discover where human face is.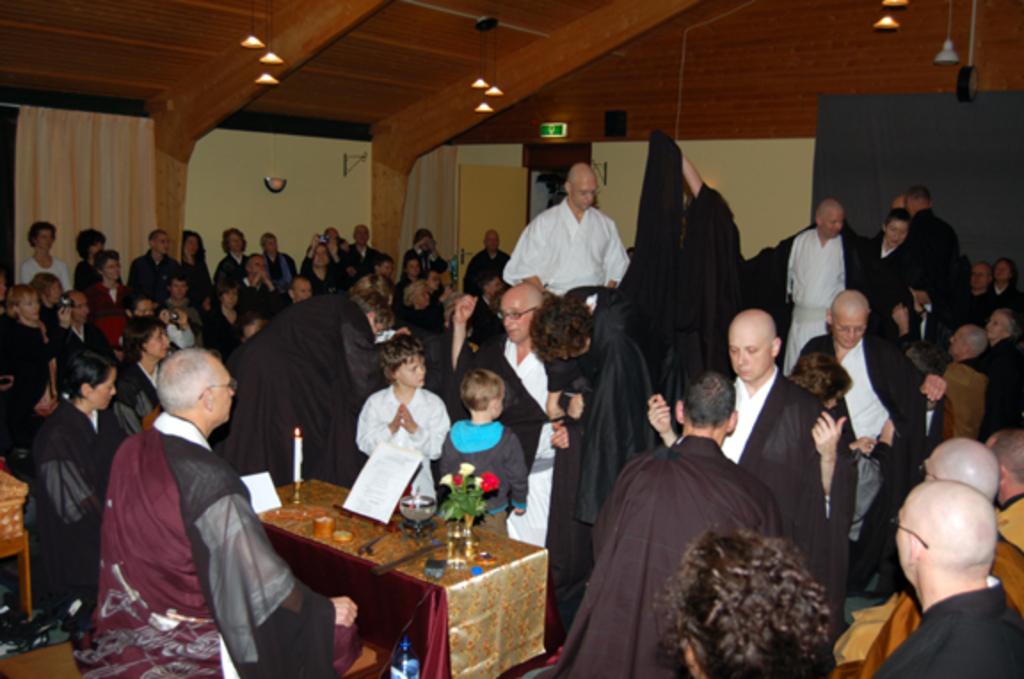
Discovered at Rect(574, 174, 596, 206).
